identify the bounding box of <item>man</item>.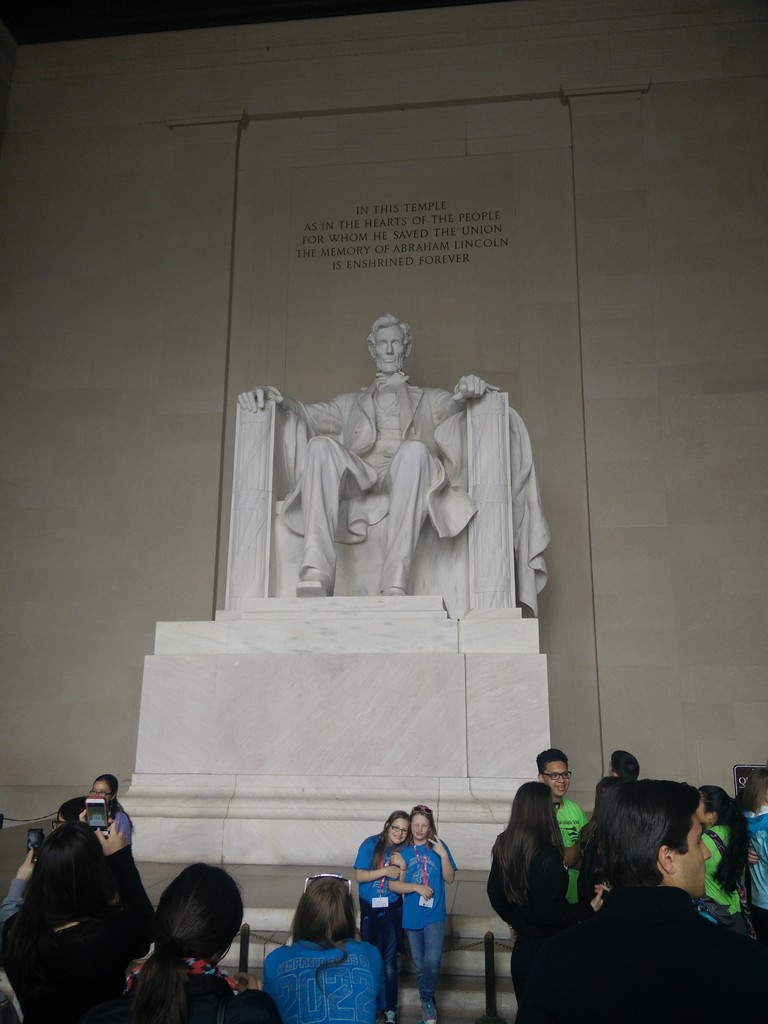
231,295,557,646.
